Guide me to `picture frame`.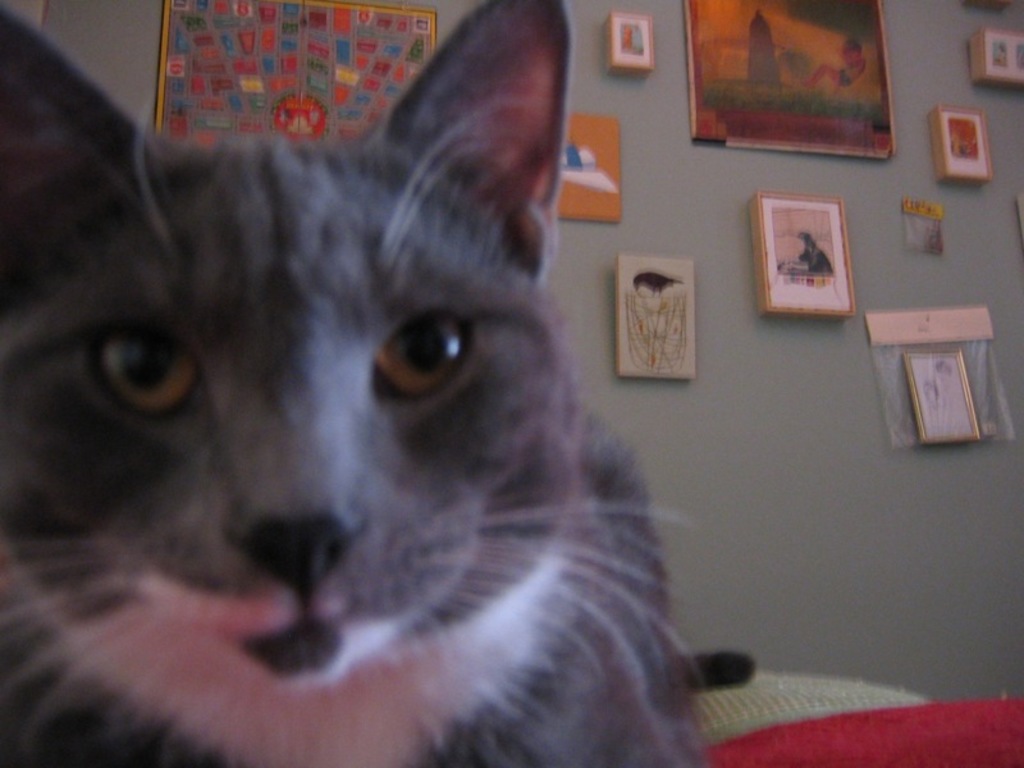
Guidance: <box>901,348,982,444</box>.
